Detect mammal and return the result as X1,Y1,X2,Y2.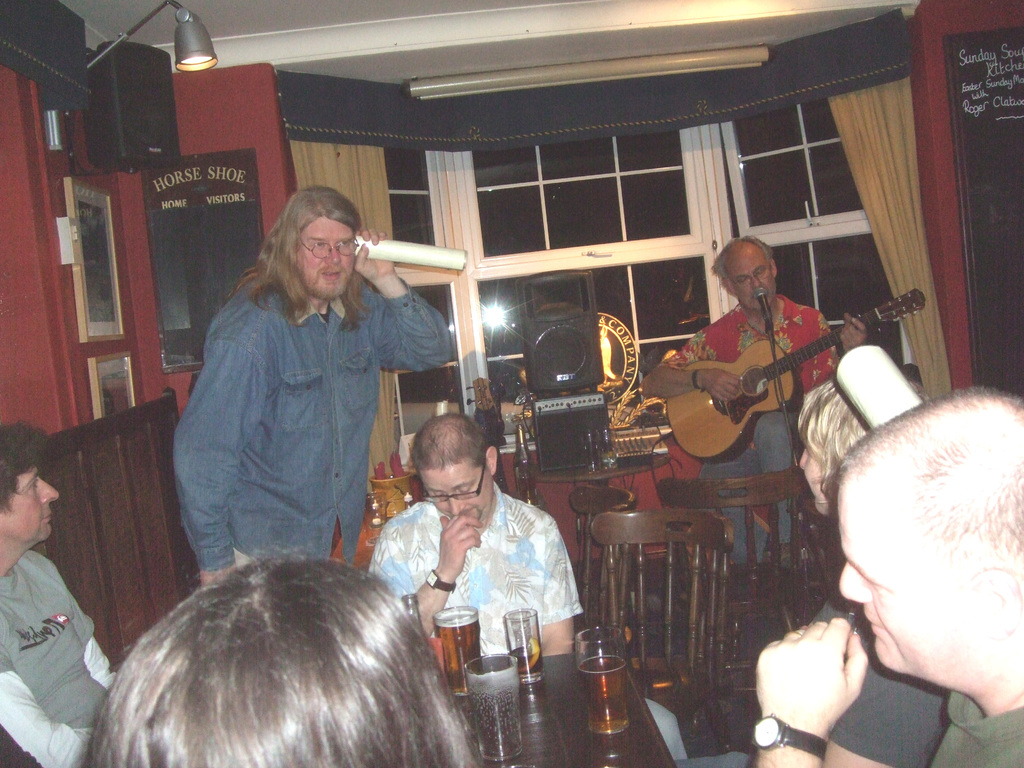
366,415,689,764.
